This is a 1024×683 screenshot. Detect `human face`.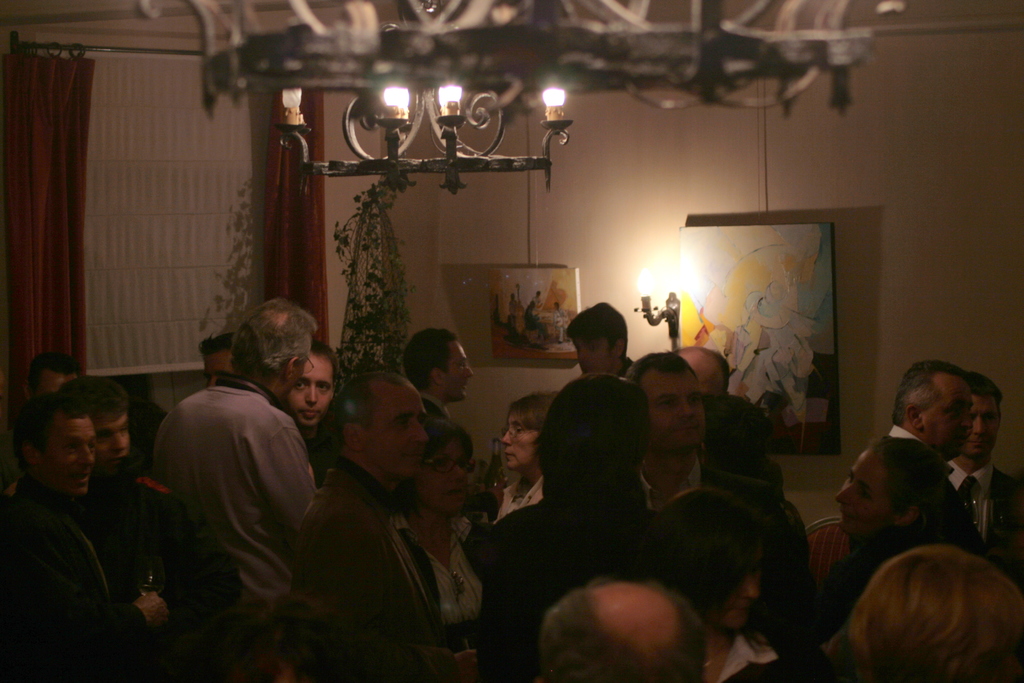
select_region(413, 443, 470, 523).
